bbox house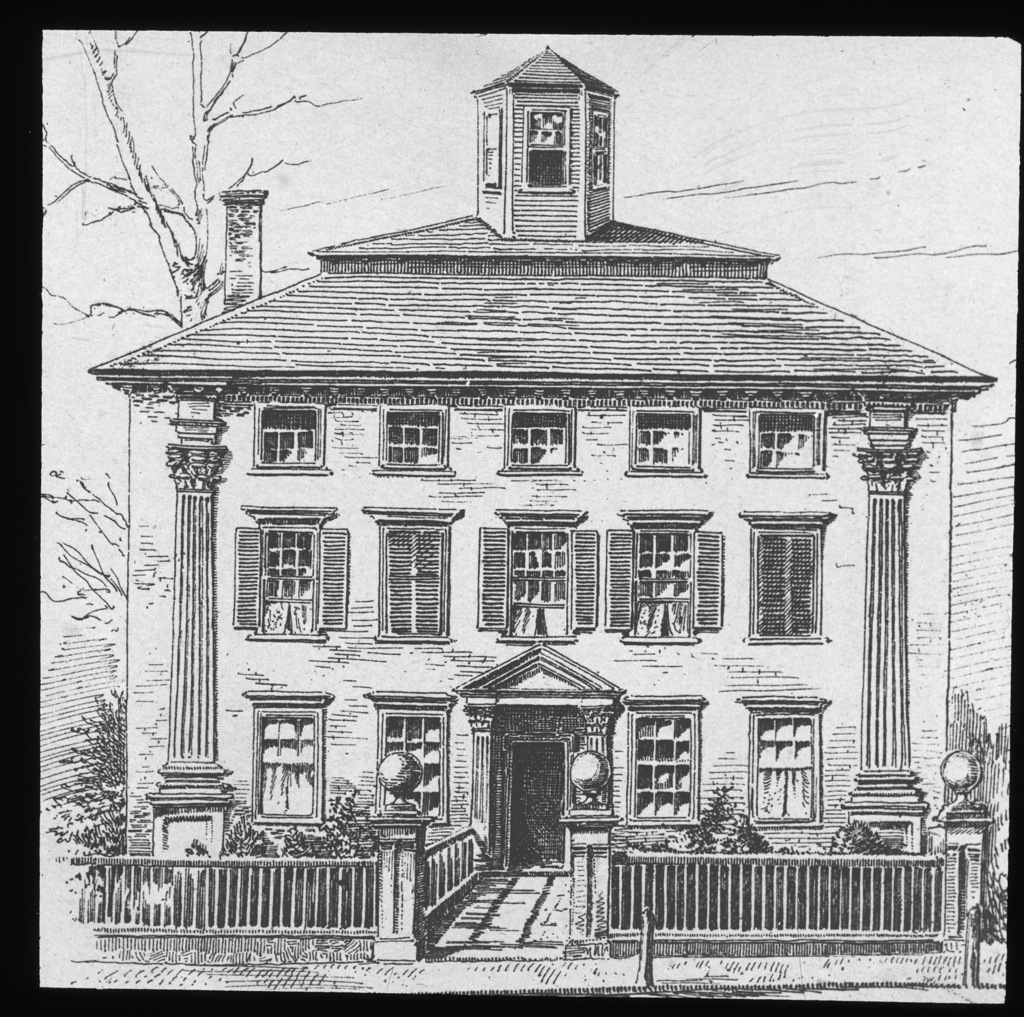
bbox(86, 51, 1020, 1003)
